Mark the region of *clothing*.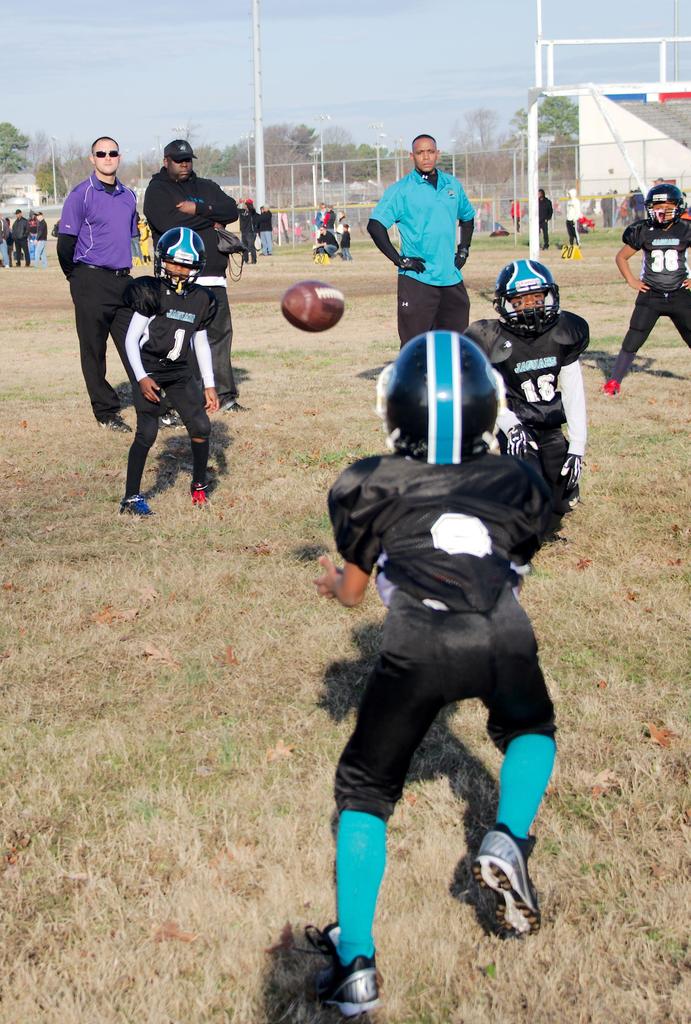
Region: BBox(616, 220, 690, 389).
